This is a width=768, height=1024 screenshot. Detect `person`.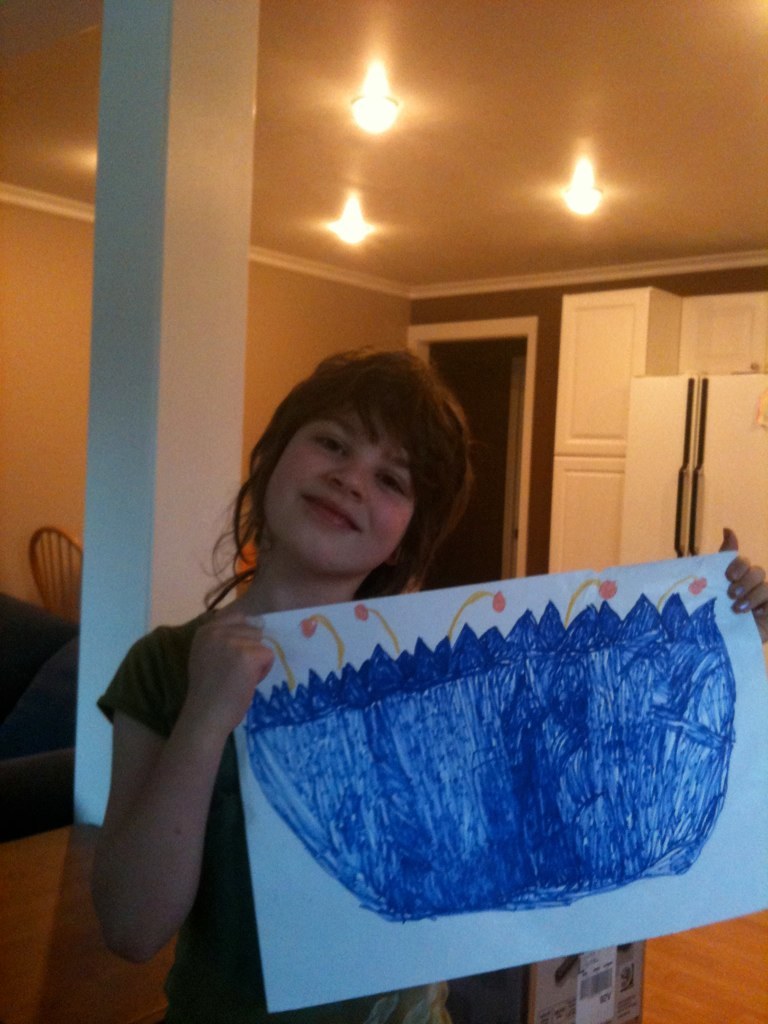
[left=96, top=346, right=767, bottom=1023].
